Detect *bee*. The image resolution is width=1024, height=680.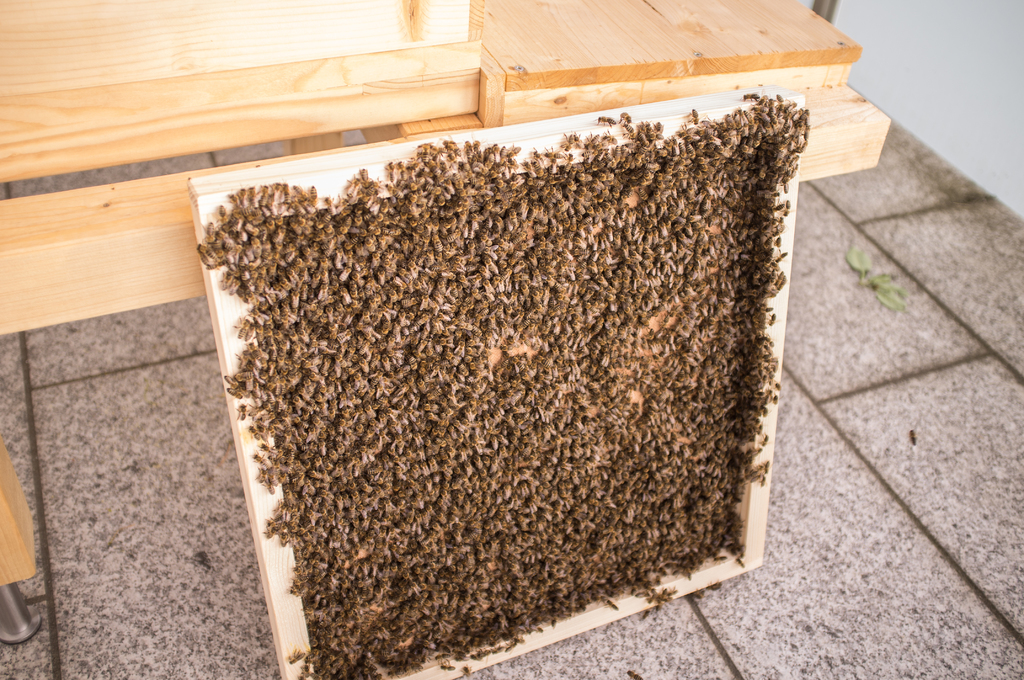
524:353:531:362.
